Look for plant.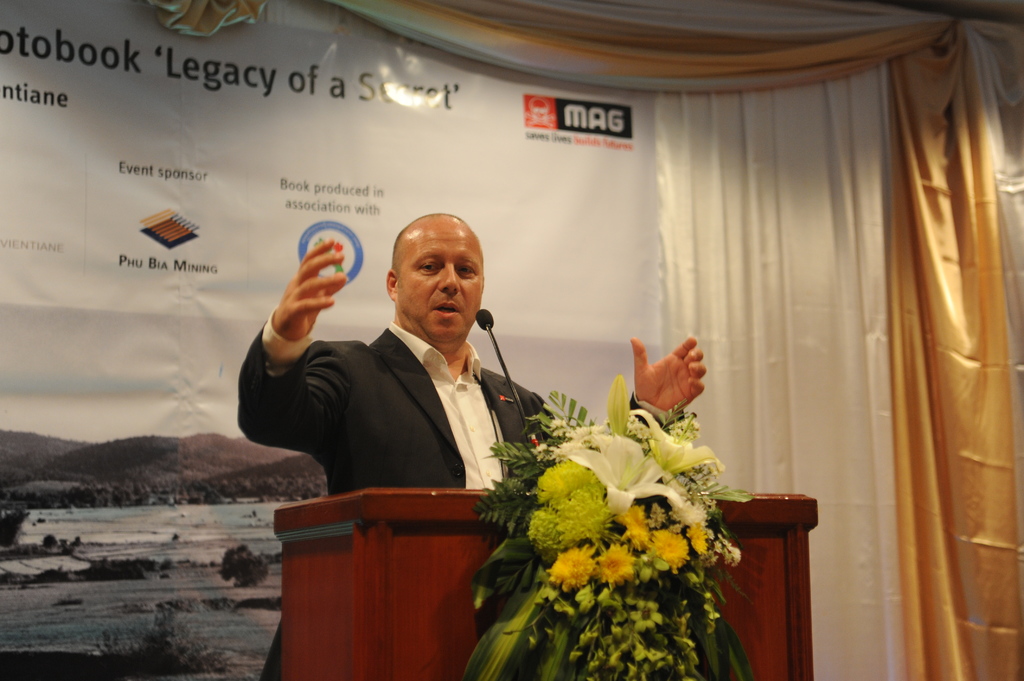
Found: [459, 371, 762, 680].
